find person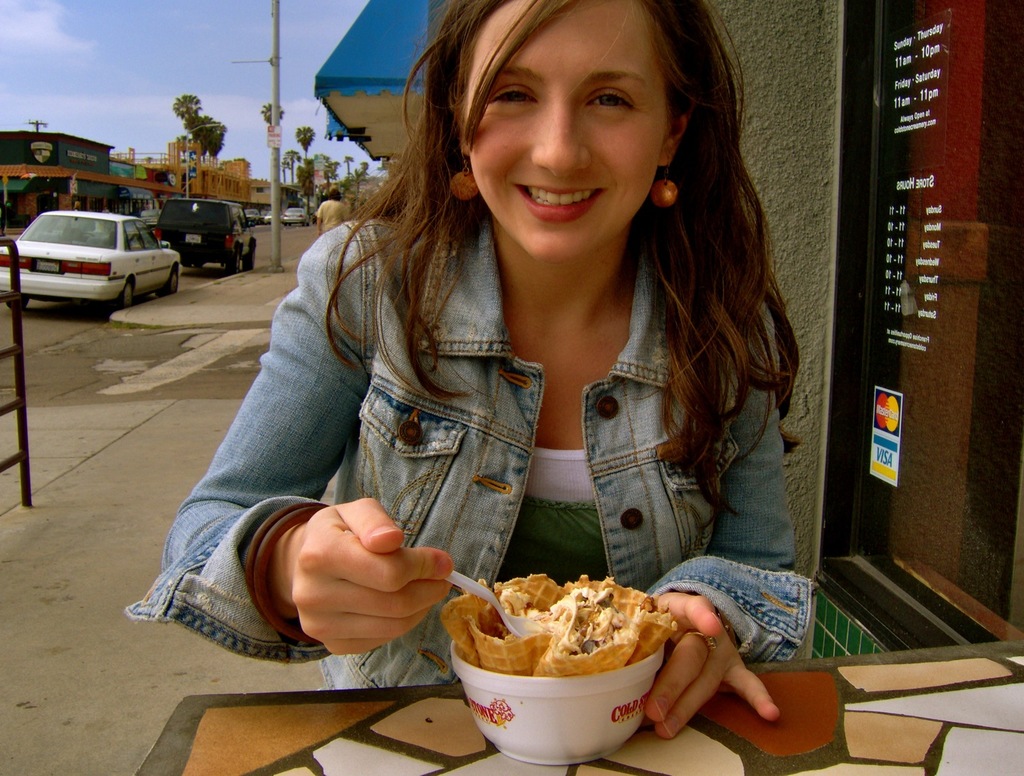
region(314, 189, 349, 231)
